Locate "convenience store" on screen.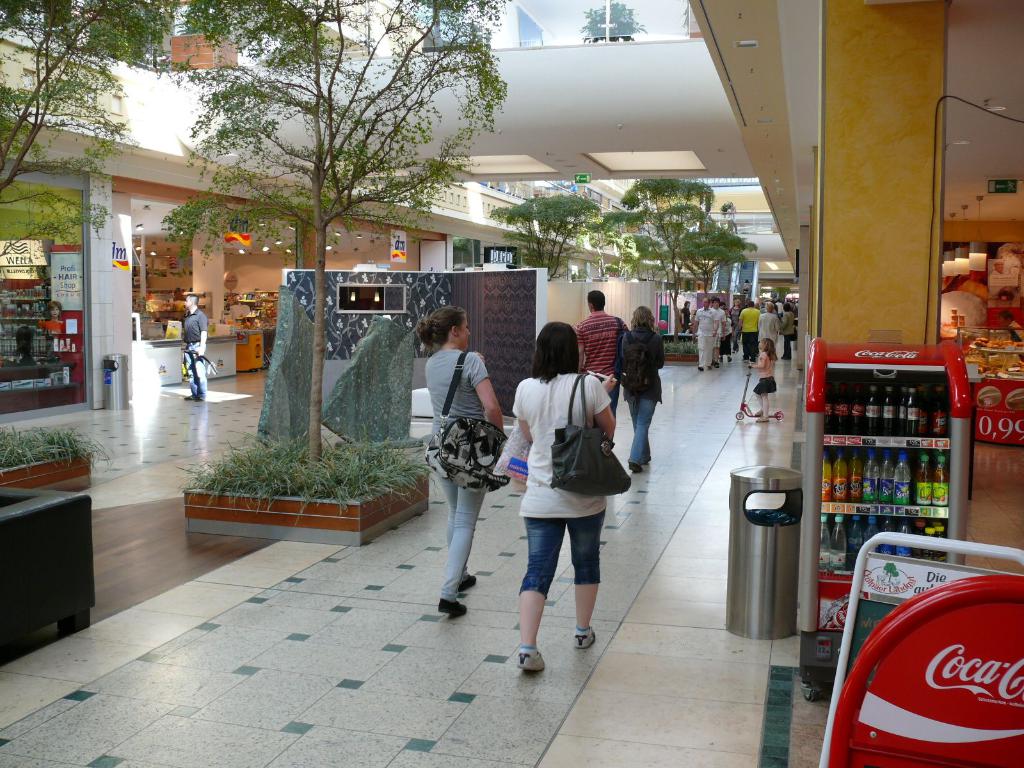
On screen at [x1=0, y1=0, x2=1023, y2=767].
